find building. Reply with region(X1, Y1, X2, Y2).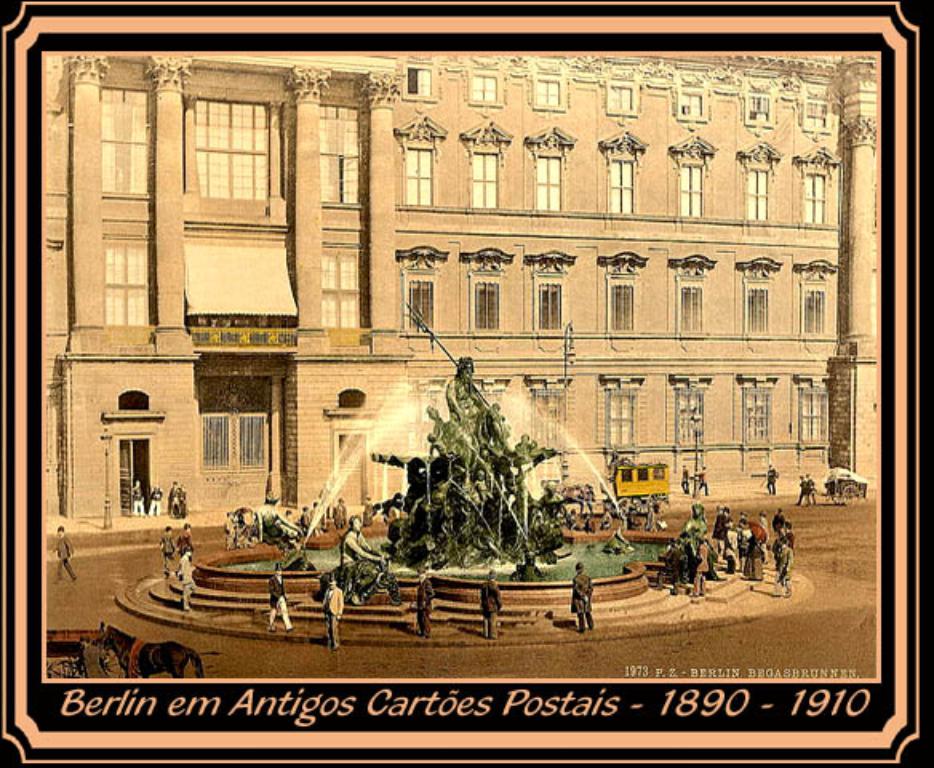
region(43, 56, 876, 520).
